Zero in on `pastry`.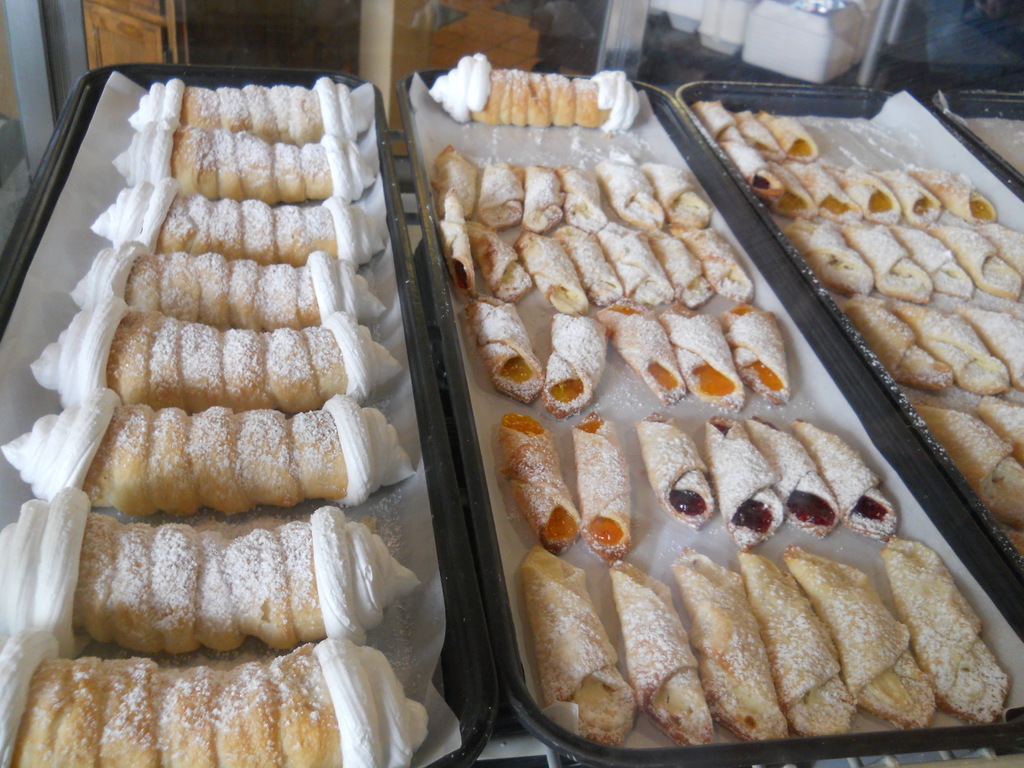
Zeroed in: box(673, 298, 746, 399).
